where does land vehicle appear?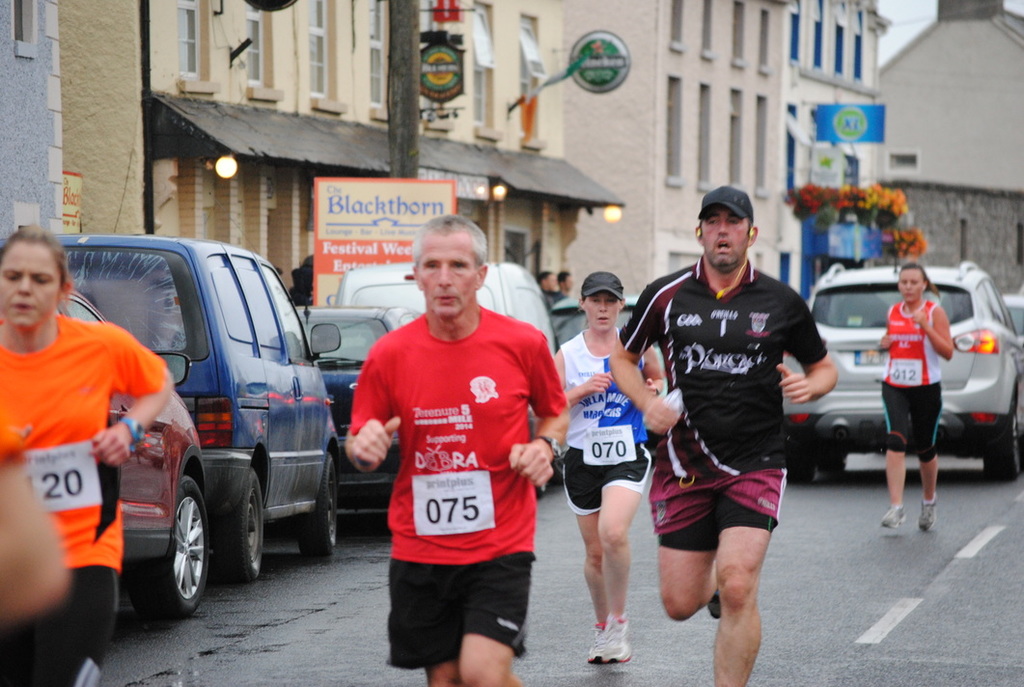
Appears at bbox=[286, 300, 413, 519].
